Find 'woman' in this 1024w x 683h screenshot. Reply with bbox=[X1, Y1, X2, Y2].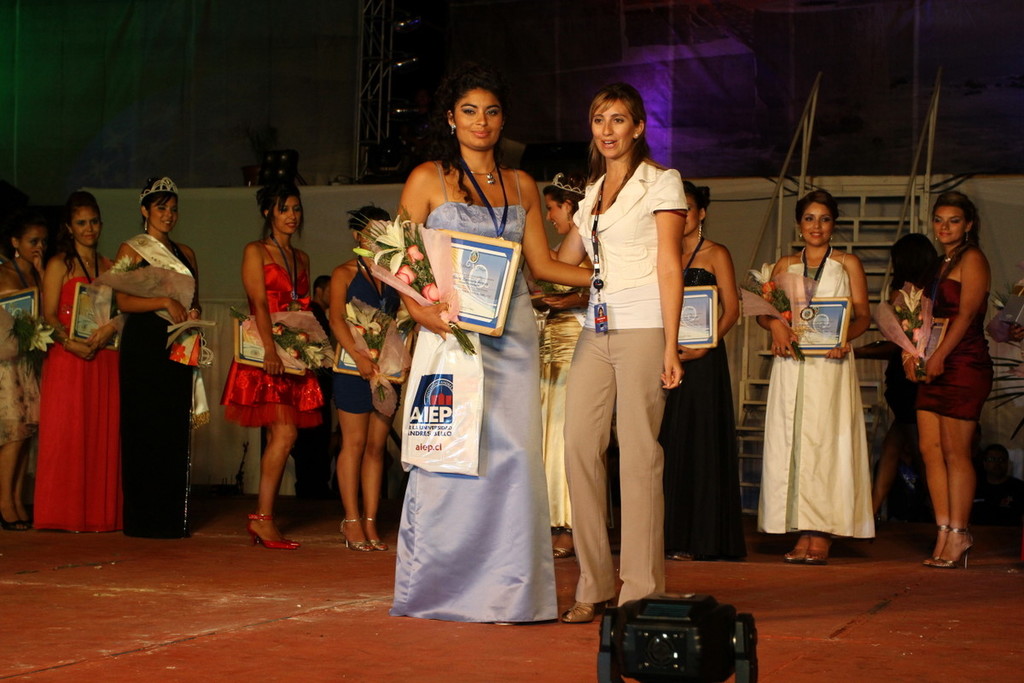
bbox=[332, 205, 385, 552].
